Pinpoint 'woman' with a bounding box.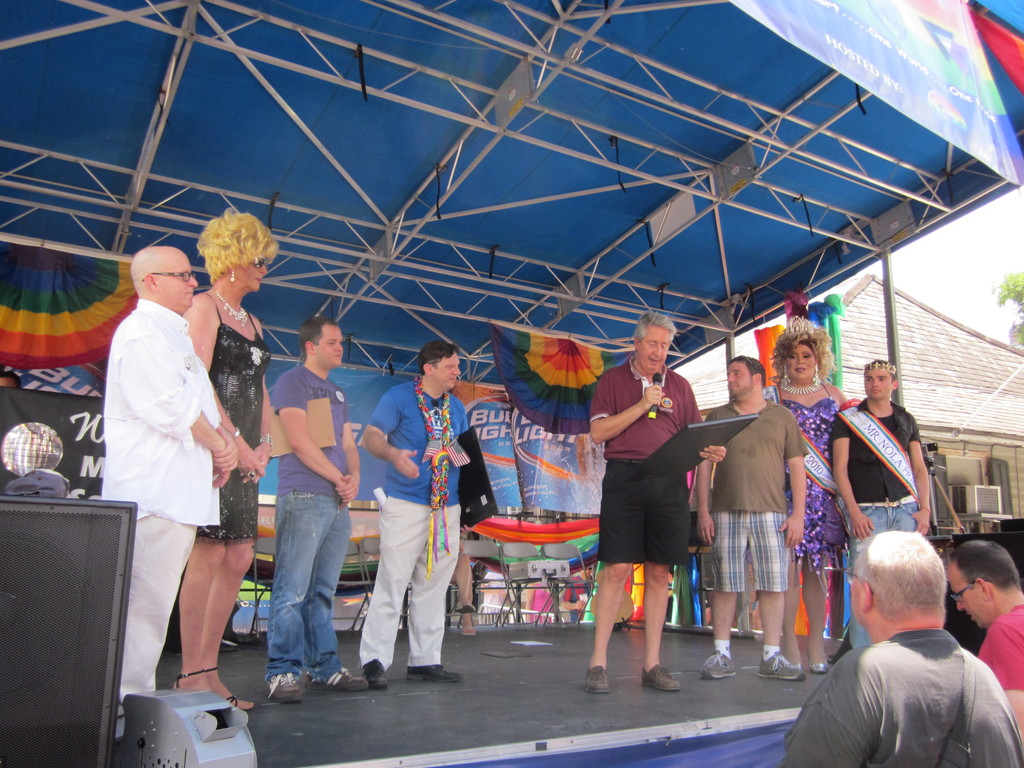
<bbox>179, 205, 275, 714</bbox>.
